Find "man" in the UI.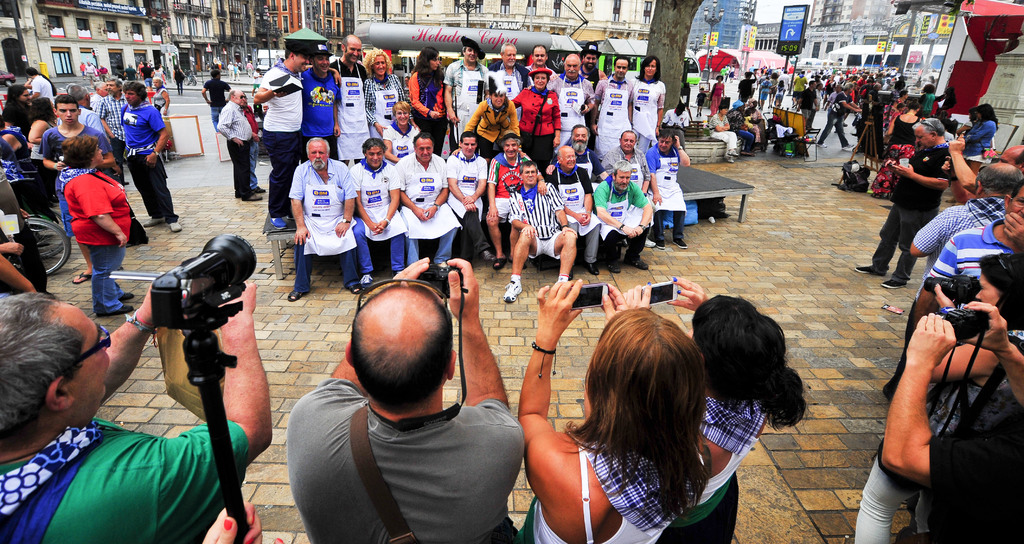
UI element at (603,132,651,198).
